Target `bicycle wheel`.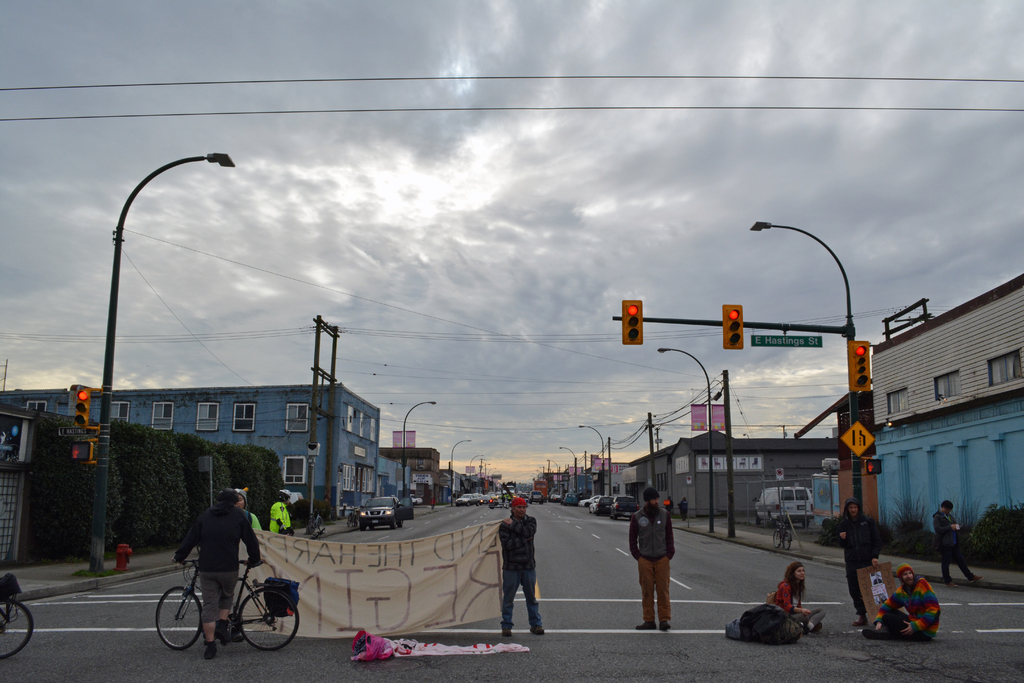
Target region: (x1=780, y1=528, x2=792, y2=553).
